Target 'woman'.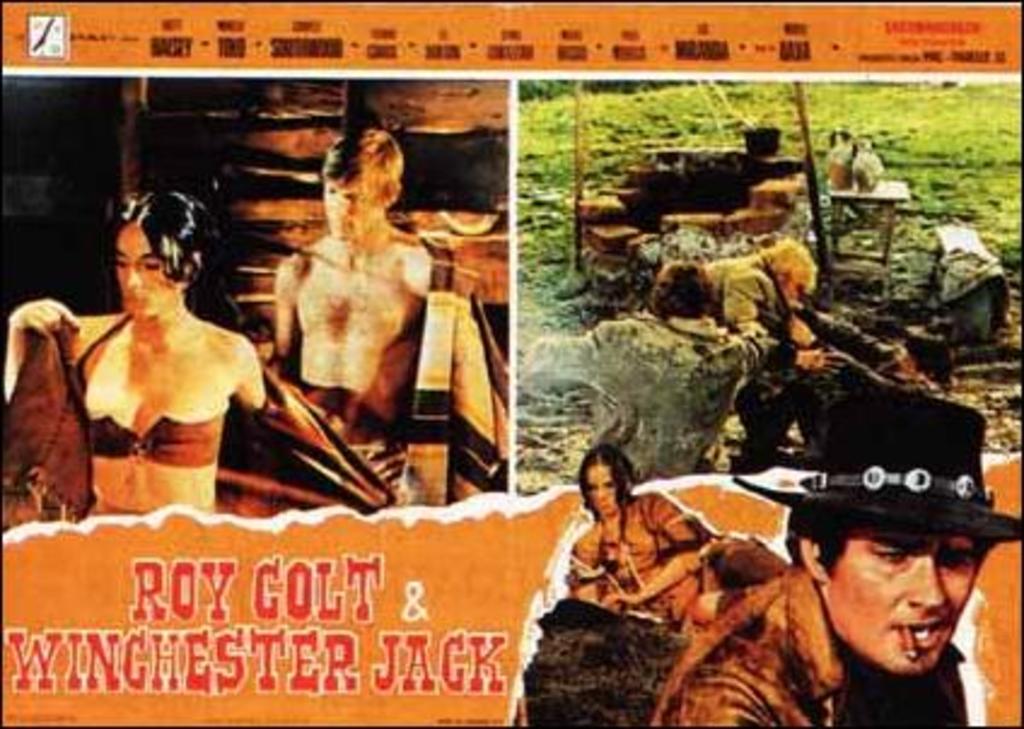
Target region: 14,164,278,531.
